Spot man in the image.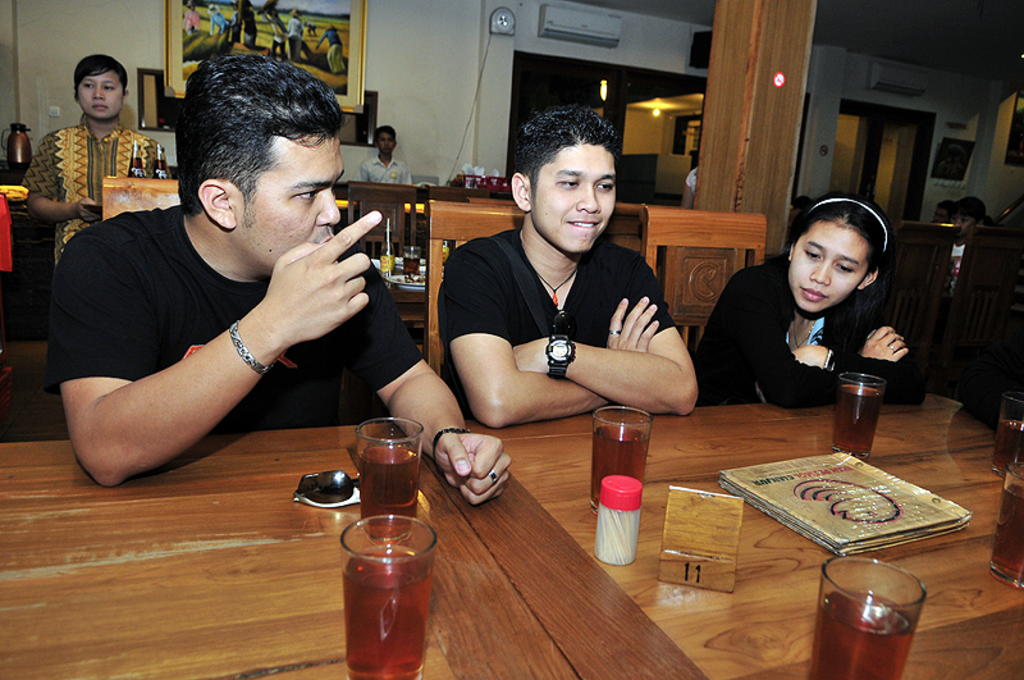
man found at 353 128 412 186.
